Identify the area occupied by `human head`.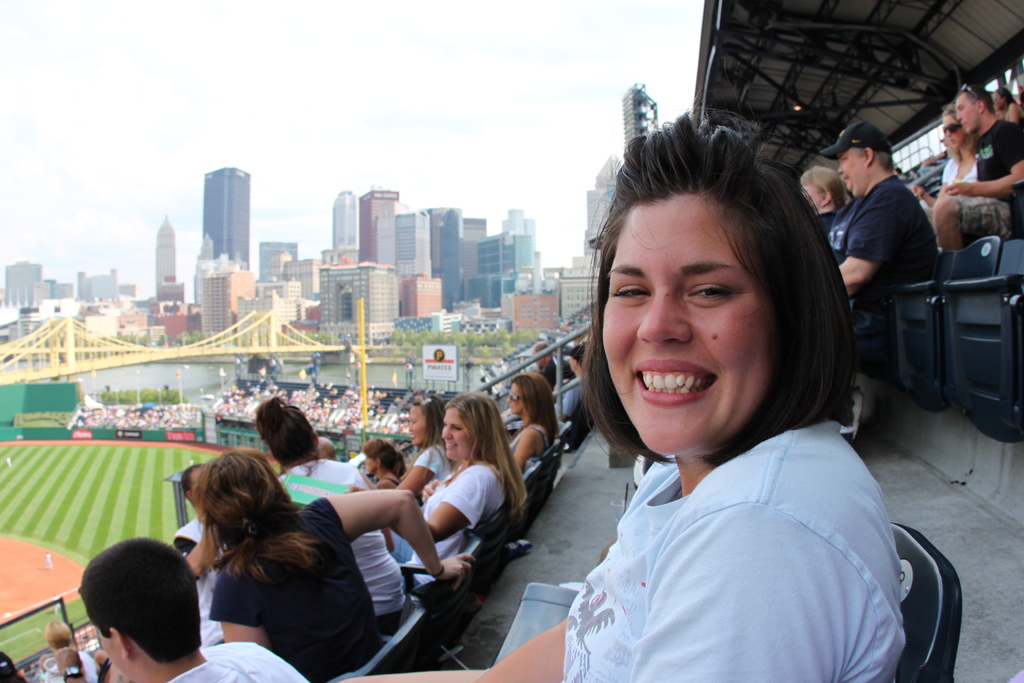
Area: pyautogui.locateOnScreen(179, 460, 211, 508).
